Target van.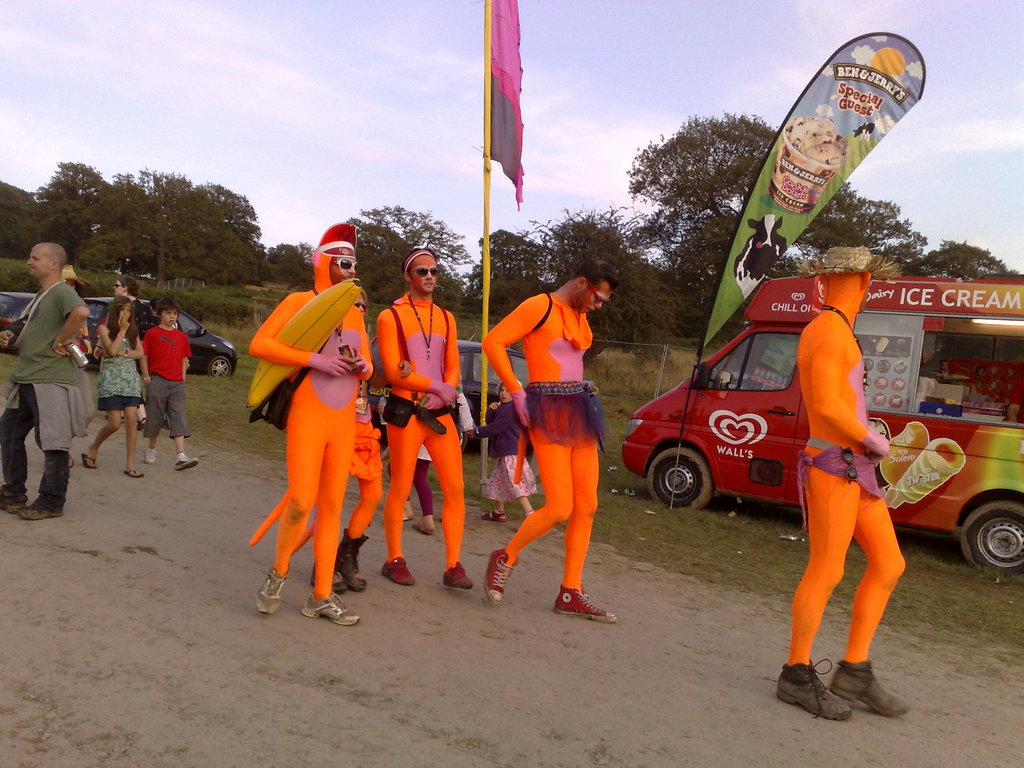
Target region: 621 284 1023 573.
